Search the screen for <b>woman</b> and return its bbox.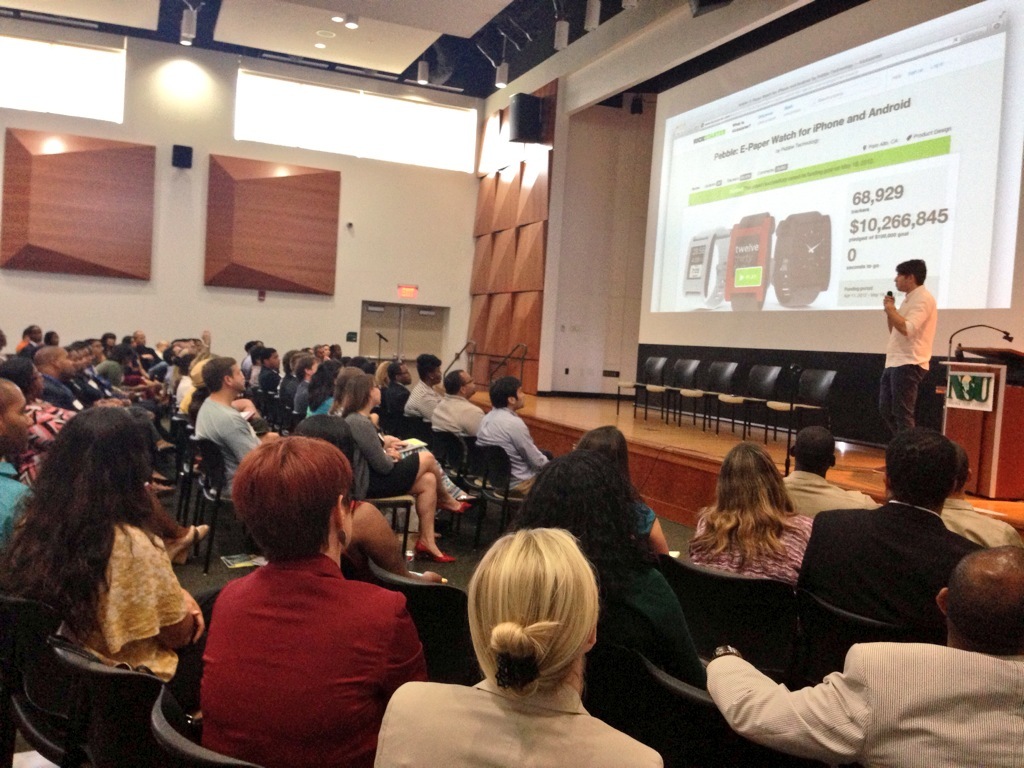
Found: [left=198, top=434, right=431, bottom=767].
